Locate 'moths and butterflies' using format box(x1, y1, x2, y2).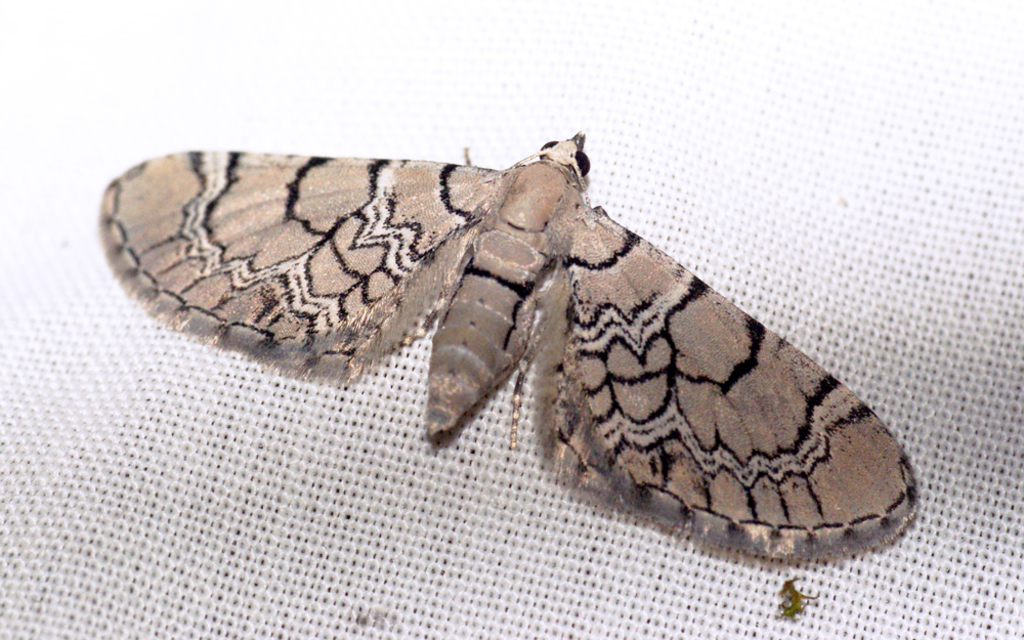
box(103, 123, 932, 561).
